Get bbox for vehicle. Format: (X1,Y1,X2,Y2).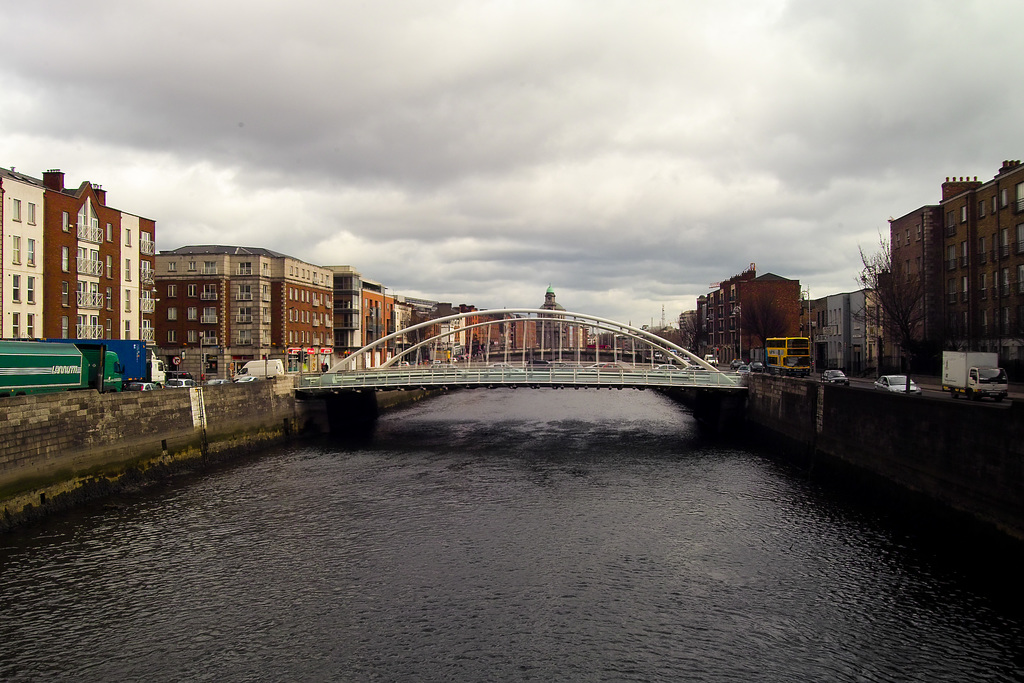
(767,335,814,373).
